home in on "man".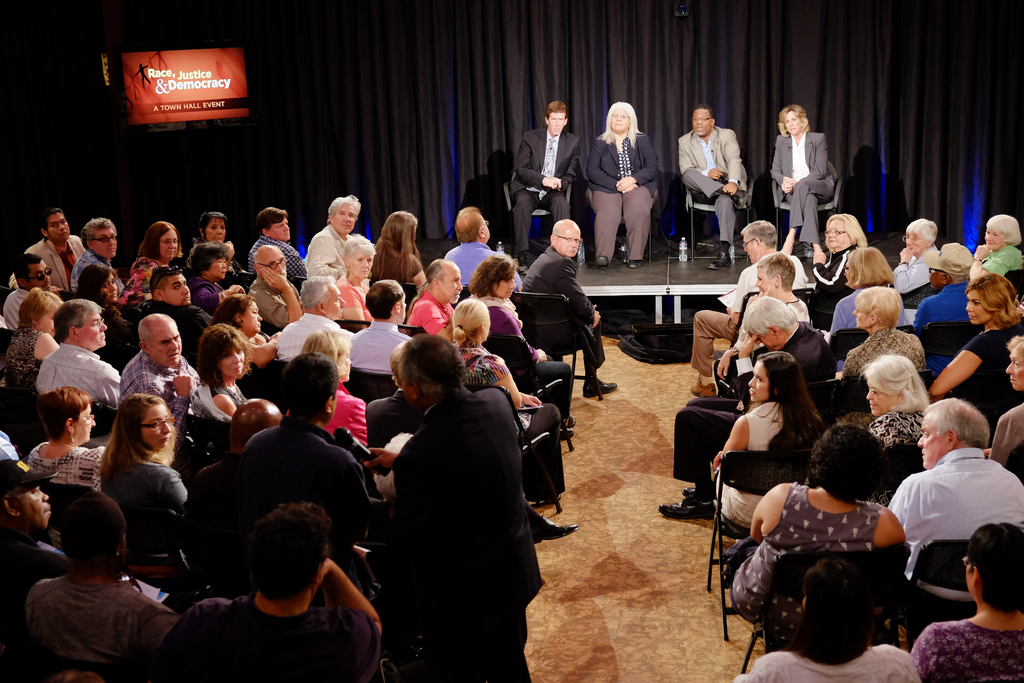
Homed in at bbox=(9, 206, 84, 291).
